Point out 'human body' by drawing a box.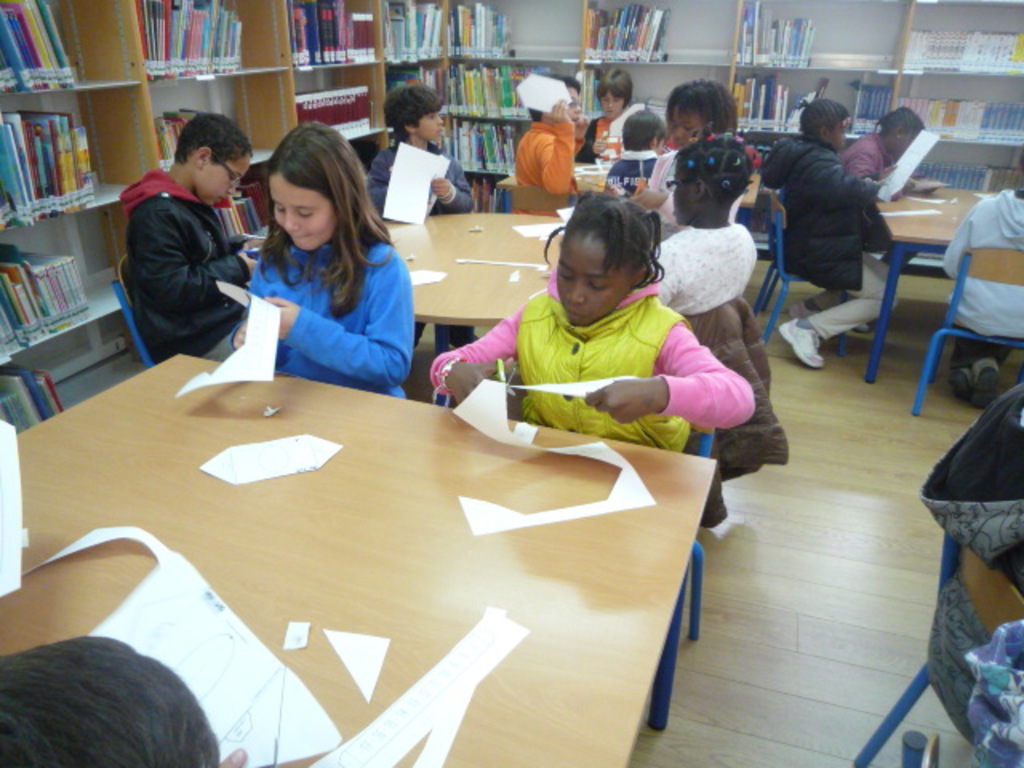
603, 149, 661, 198.
